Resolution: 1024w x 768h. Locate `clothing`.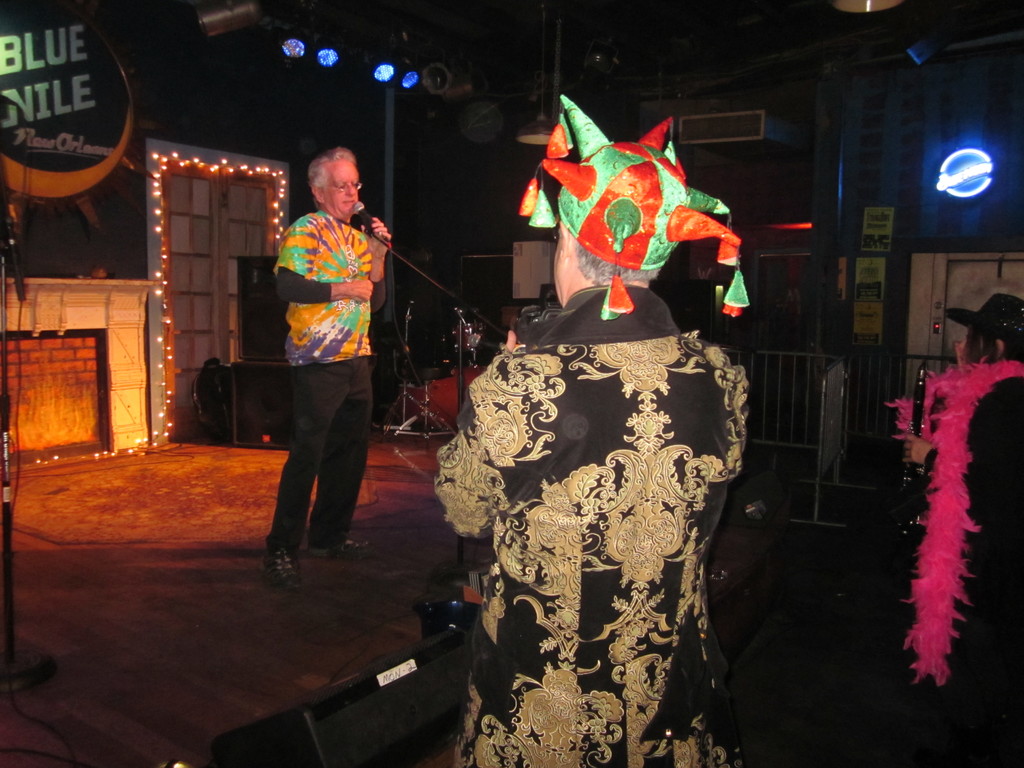
crop(430, 286, 753, 767).
